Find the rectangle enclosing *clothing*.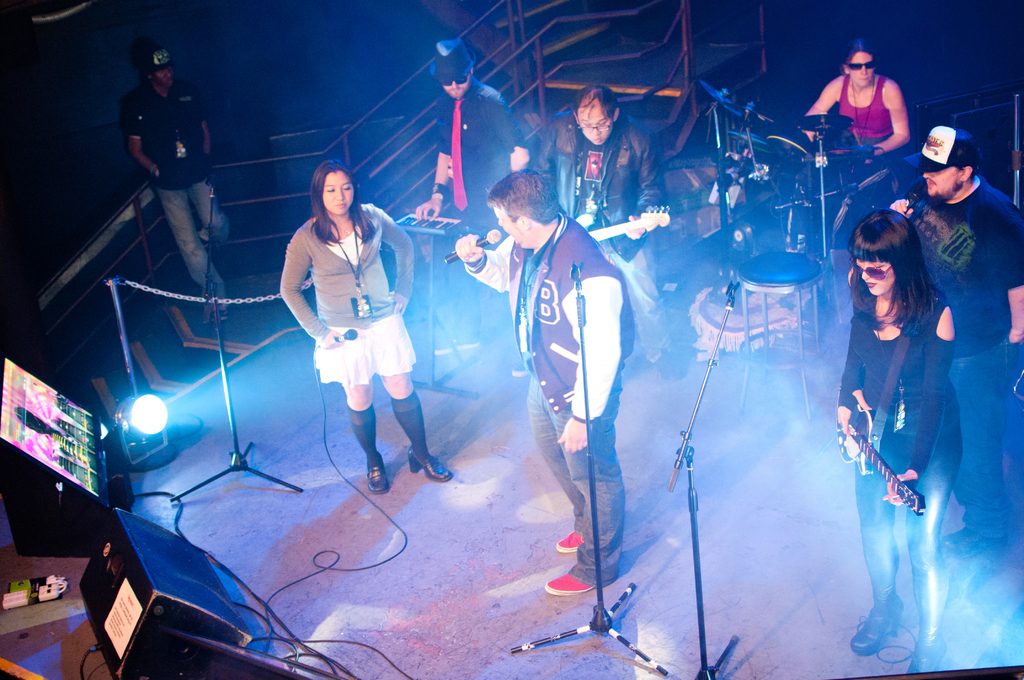
[839,265,964,641].
